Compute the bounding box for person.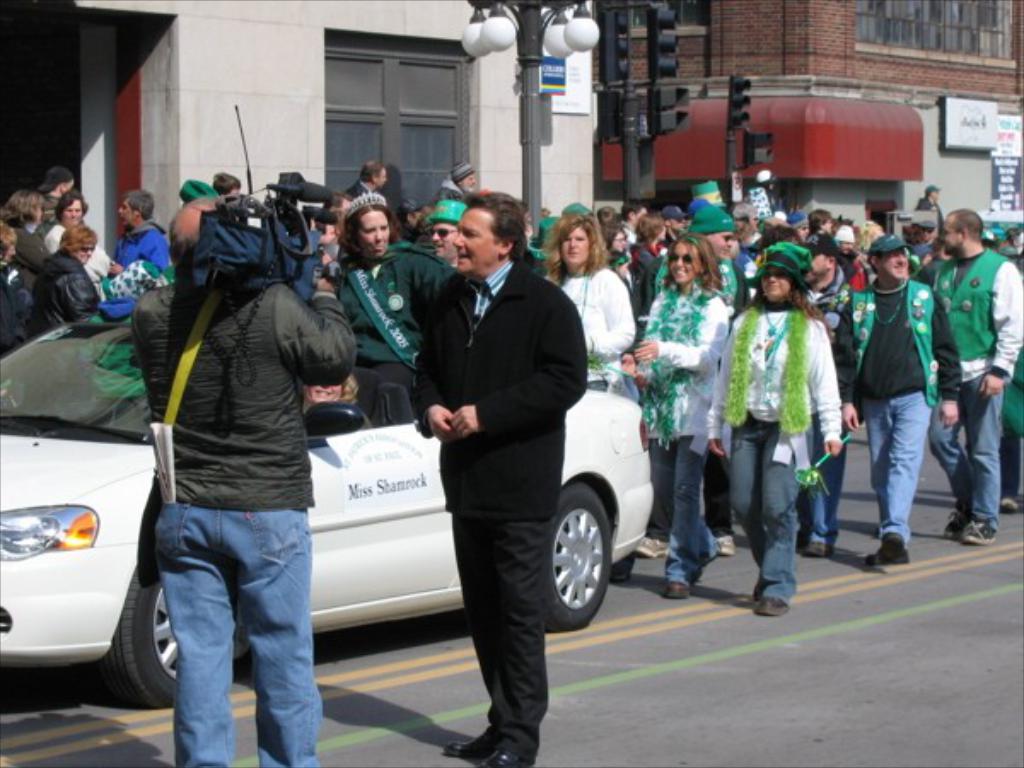
{"left": 623, "top": 229, "right": 730, "bottom": 601}.
